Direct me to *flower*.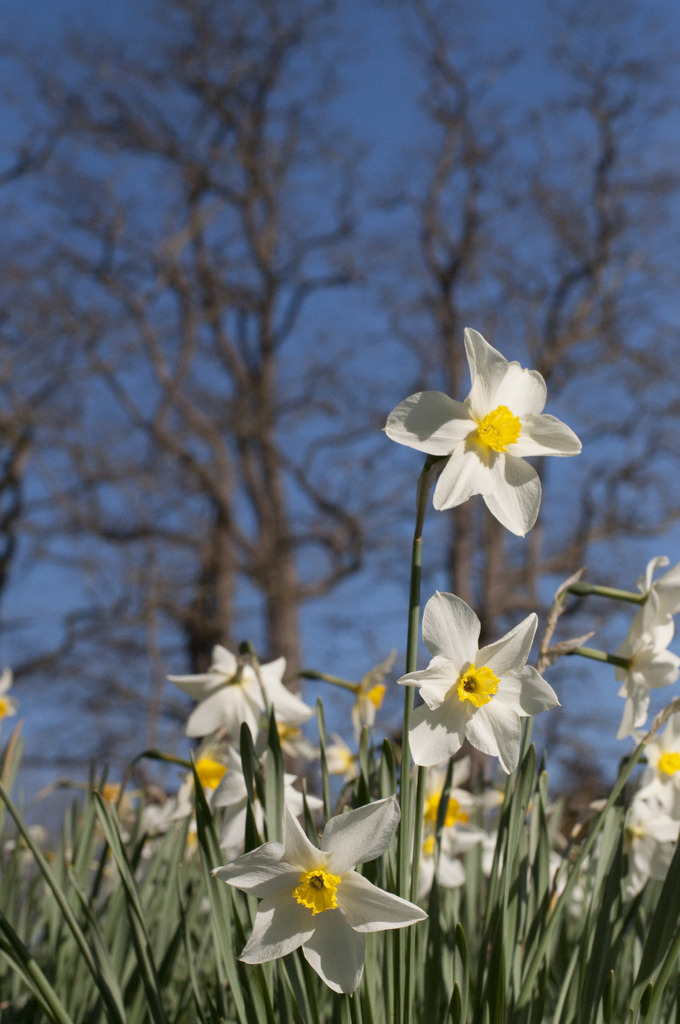
Direction: <bbox>210, 756, 427, 994</bbox>.
